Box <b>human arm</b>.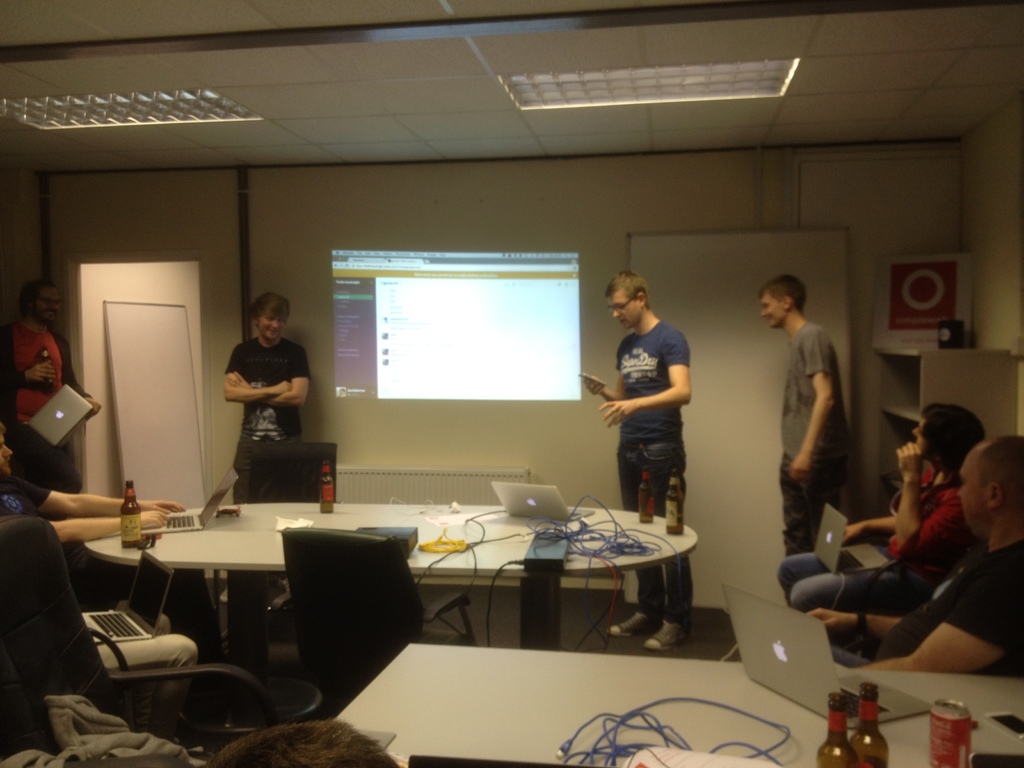
Rect(854, 558, 1023, 673).
